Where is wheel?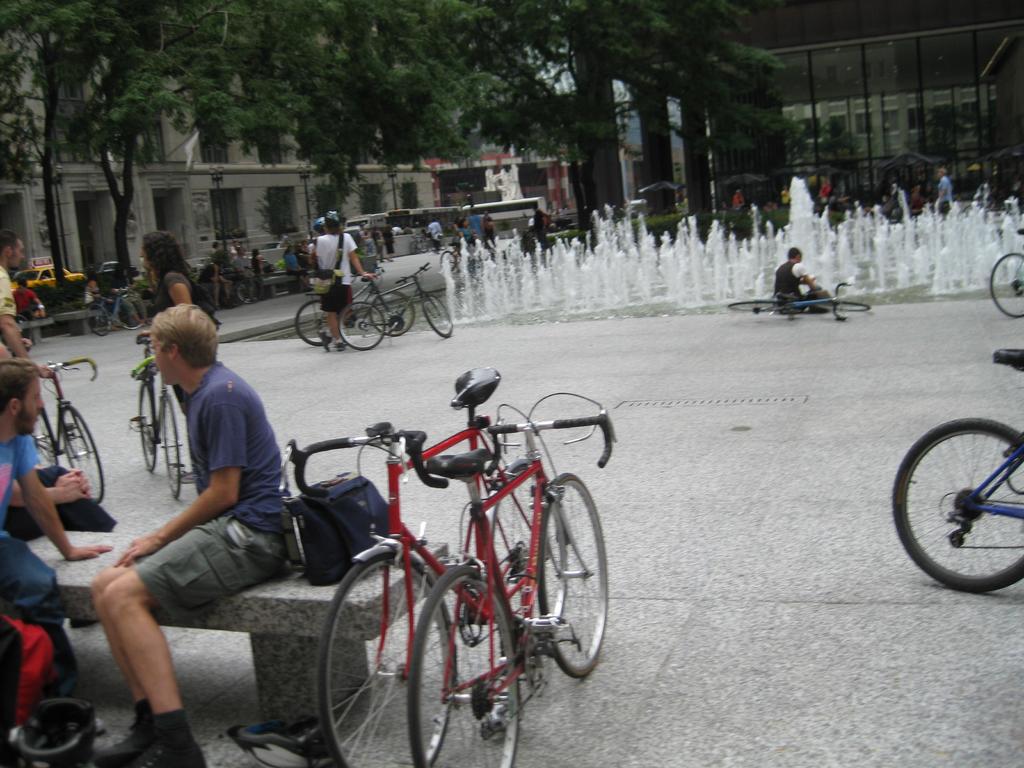
pyautogui.locateOnScreen(813, 301, 870, 312).
